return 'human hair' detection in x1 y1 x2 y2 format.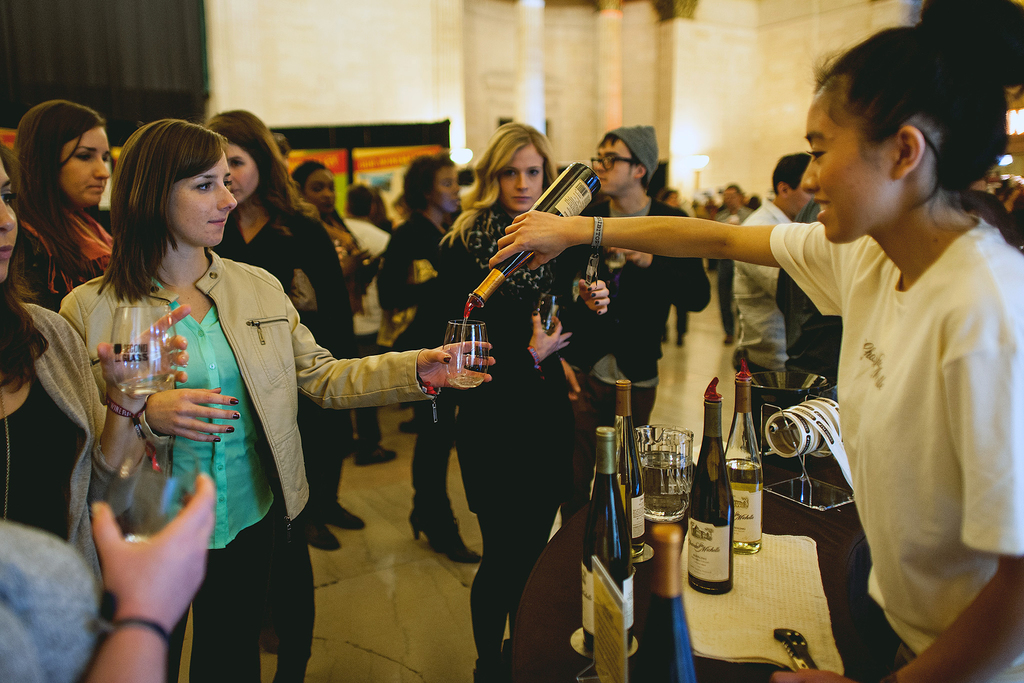
770 152 813 194.
